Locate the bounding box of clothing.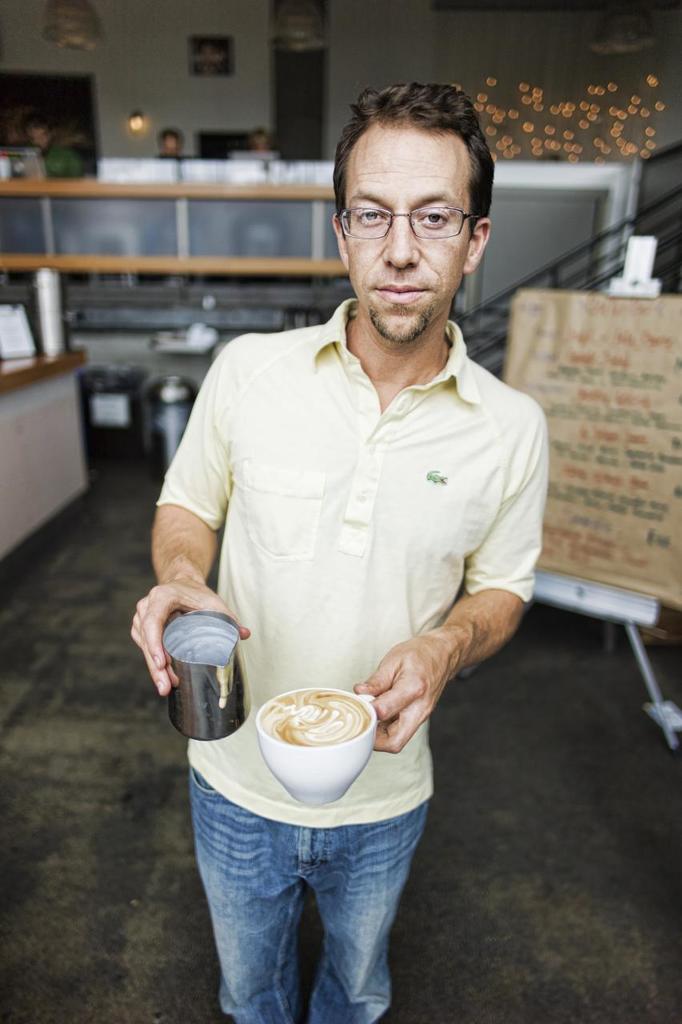
Bounding box: bbox=[151, 298, 545, 1023].
